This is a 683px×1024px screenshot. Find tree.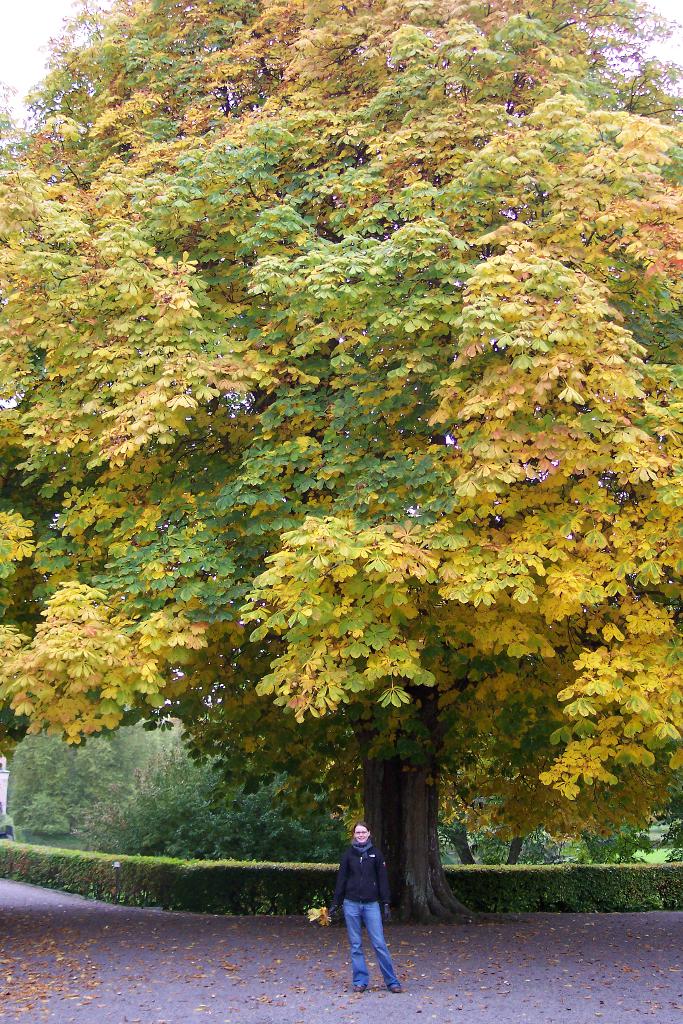
Bounding box: 439/800/535/867.
